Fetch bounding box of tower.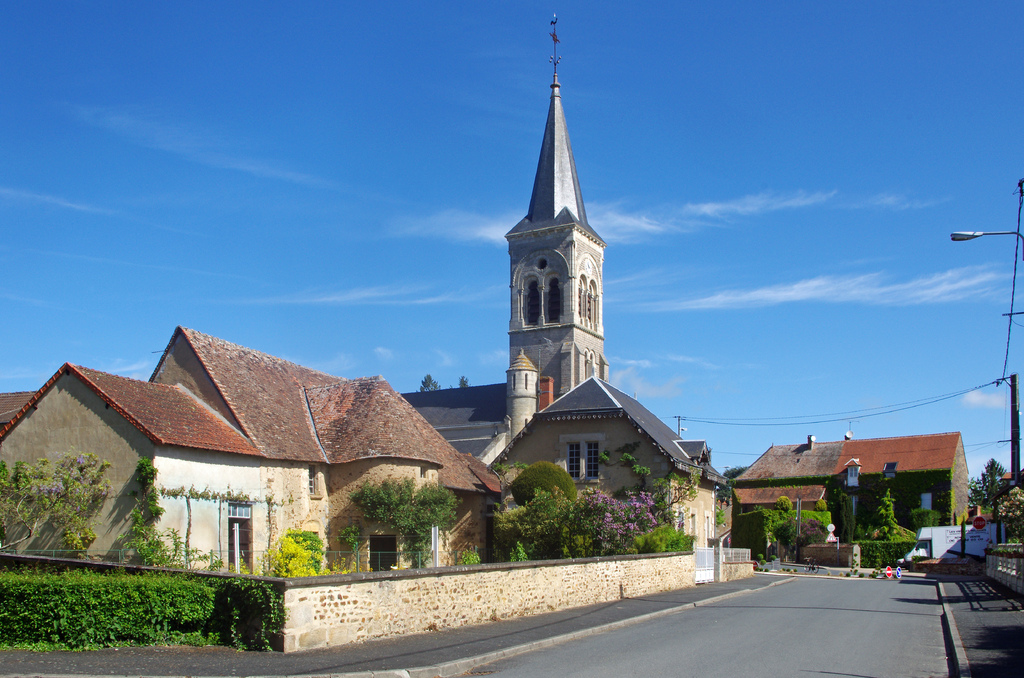
Bbox: (left=506, top=13, right=609, bottom=398).
